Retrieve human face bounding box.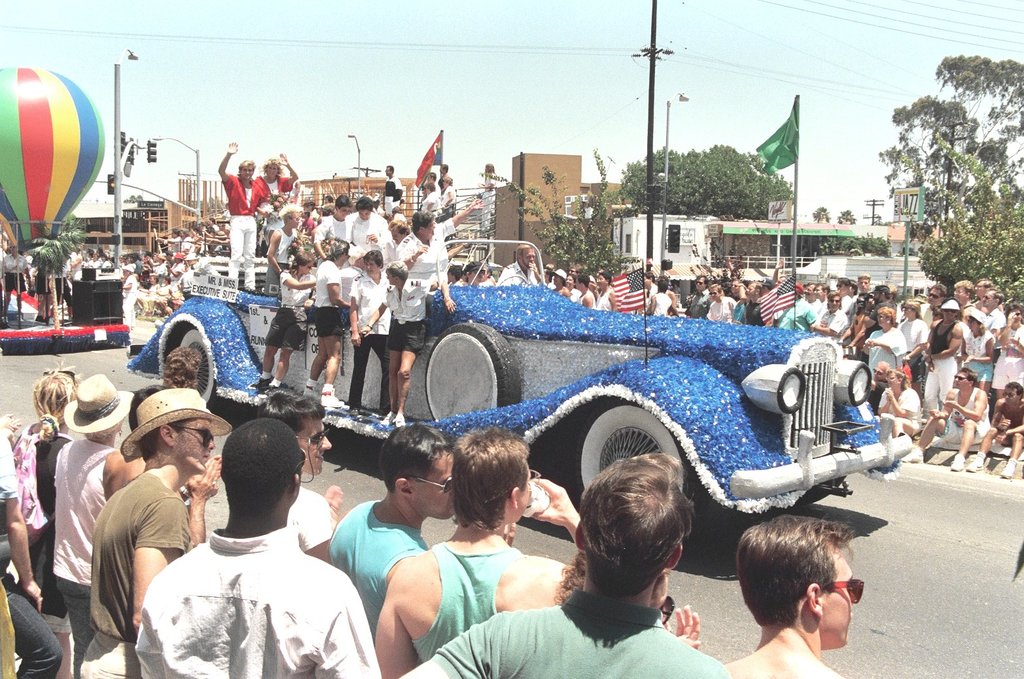
Bounding box: (left=299, top=261, right=311, bottom=276).
